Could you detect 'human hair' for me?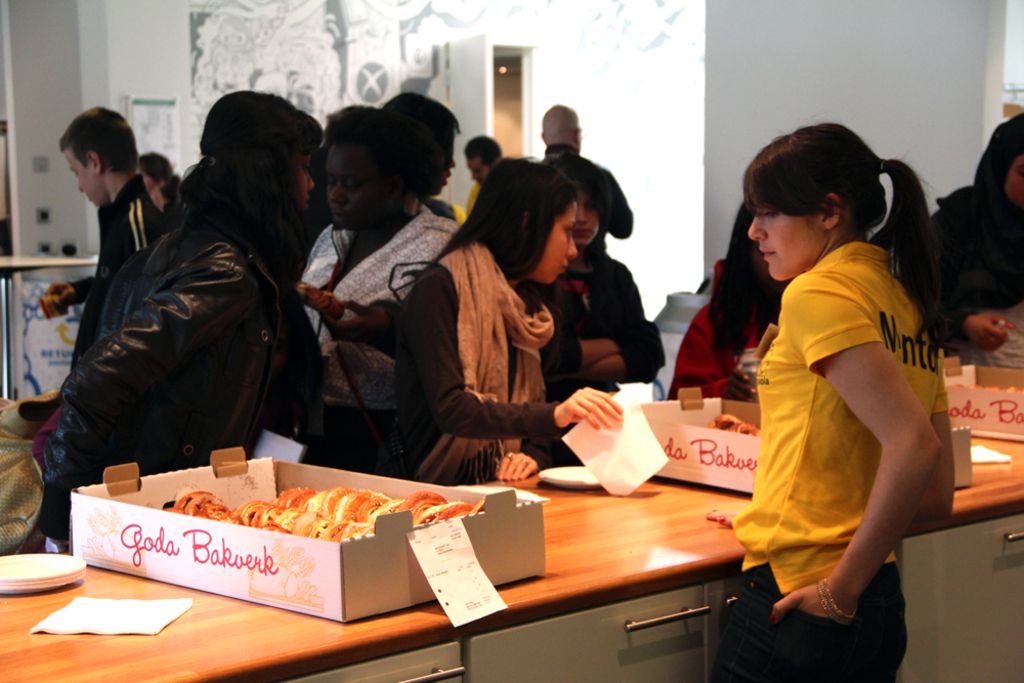
Detection result: crop(177, 94, 327, 263).
